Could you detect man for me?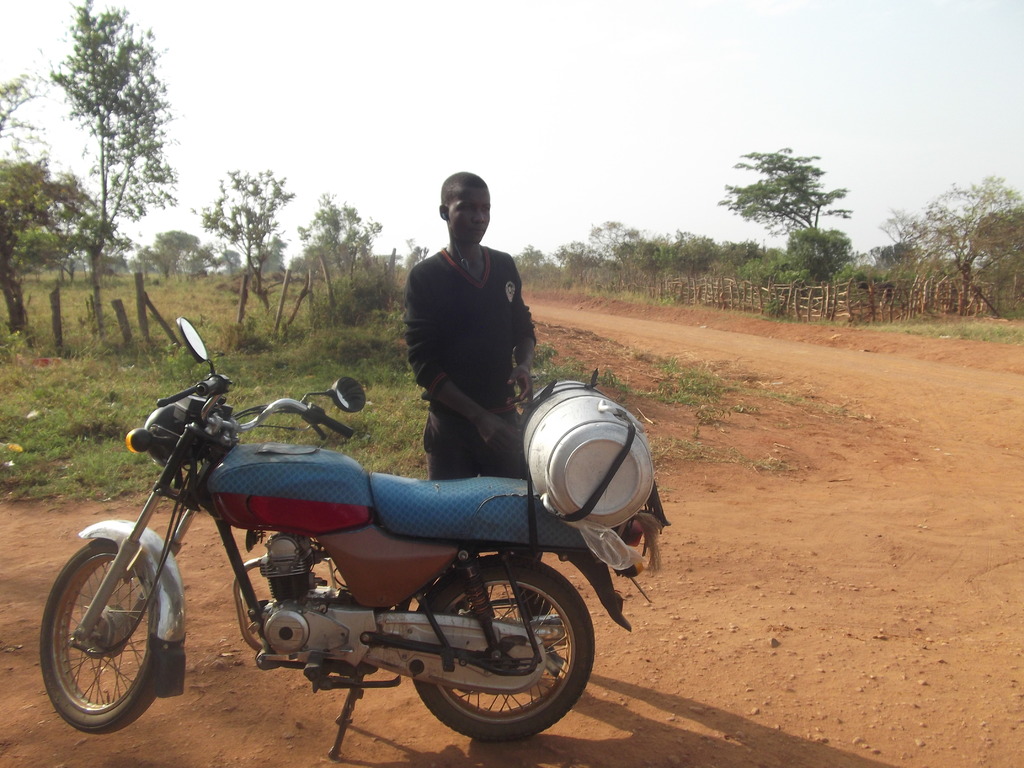
Detection result: <region>340, 172, 572, 607</region>.
